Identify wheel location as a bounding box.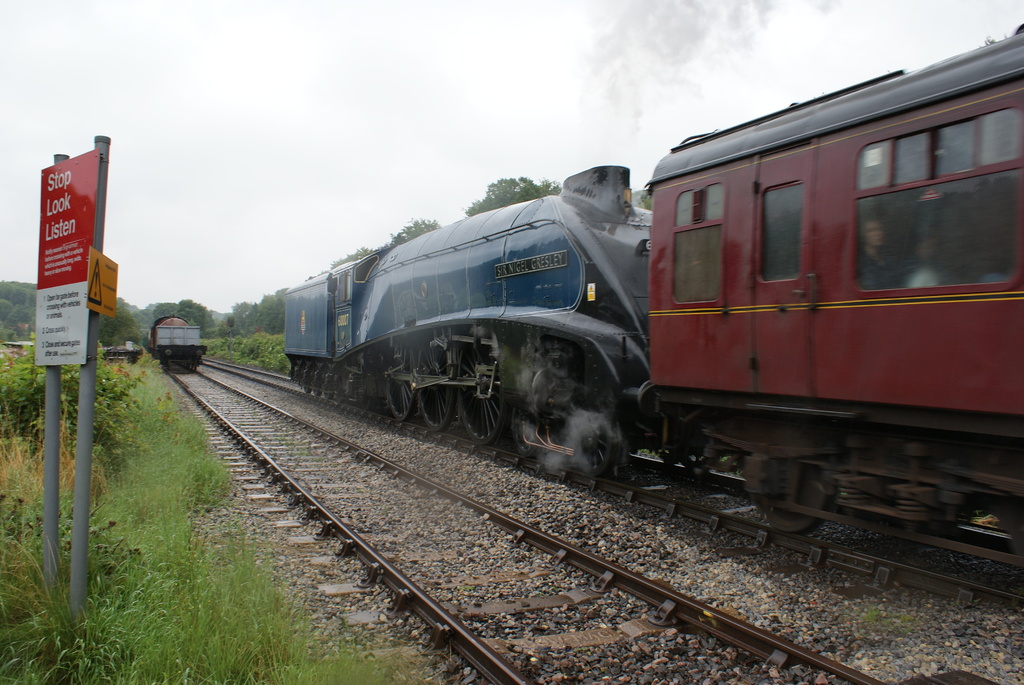
bbox(512, 348, 541, 458).
